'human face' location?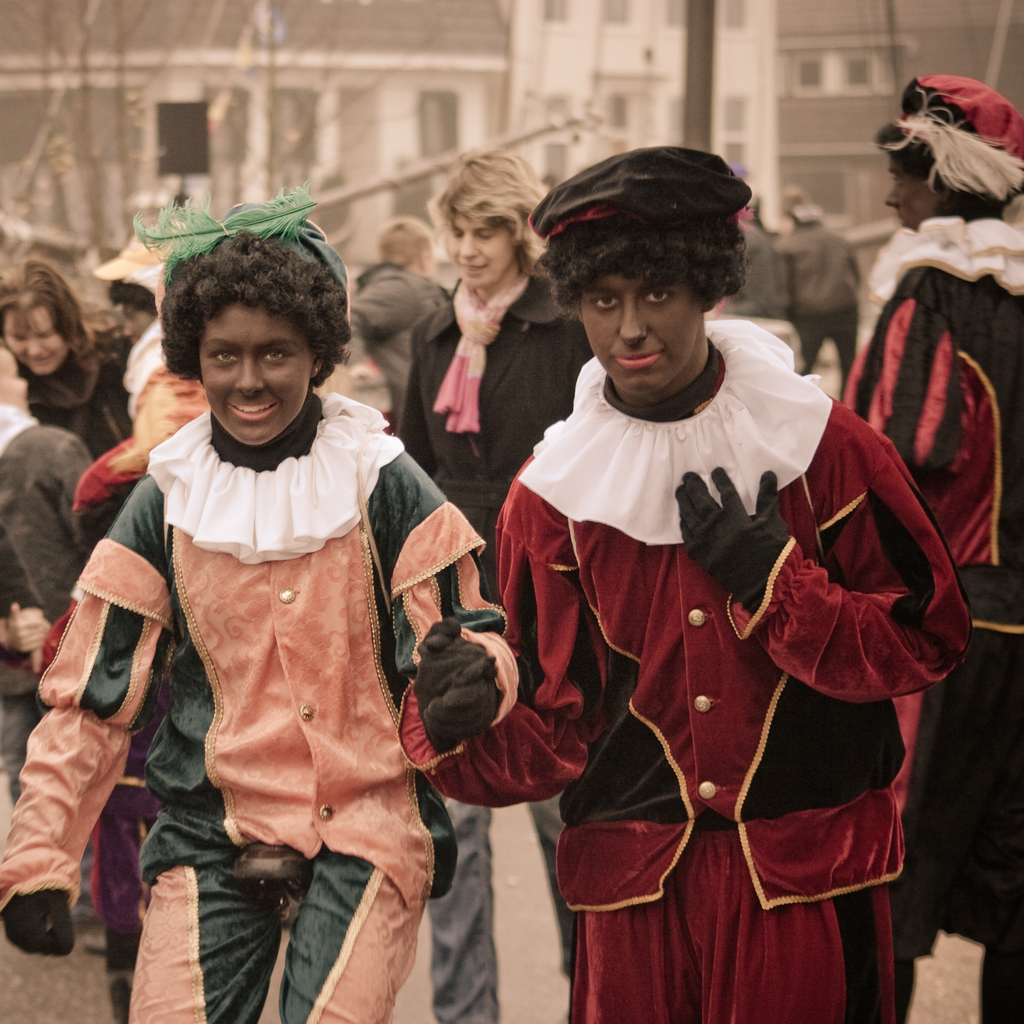
bbox=(879, 161, 945, 226)
